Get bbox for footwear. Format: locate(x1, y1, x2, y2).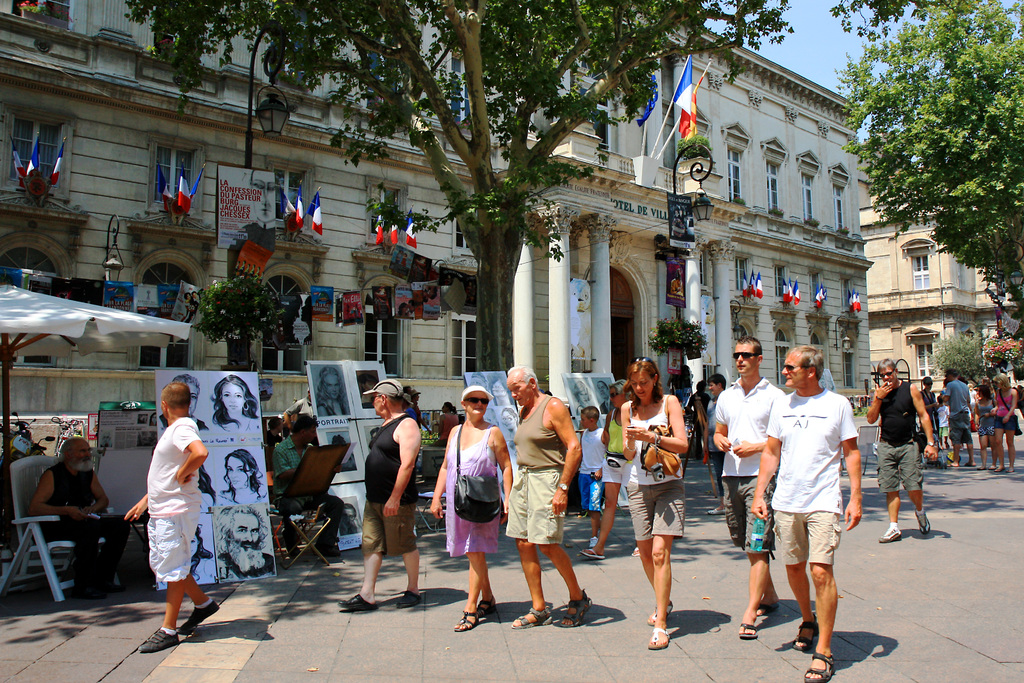
locate(557, 589, 580, 621).
